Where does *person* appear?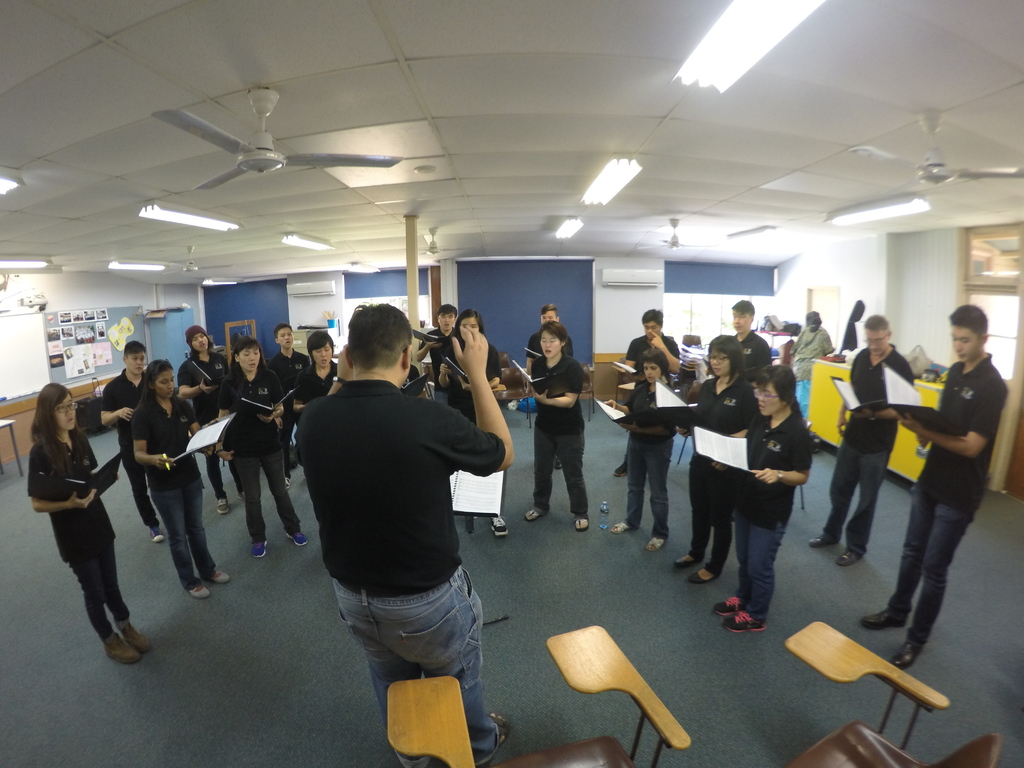
Appears at 221/335/310/557.
